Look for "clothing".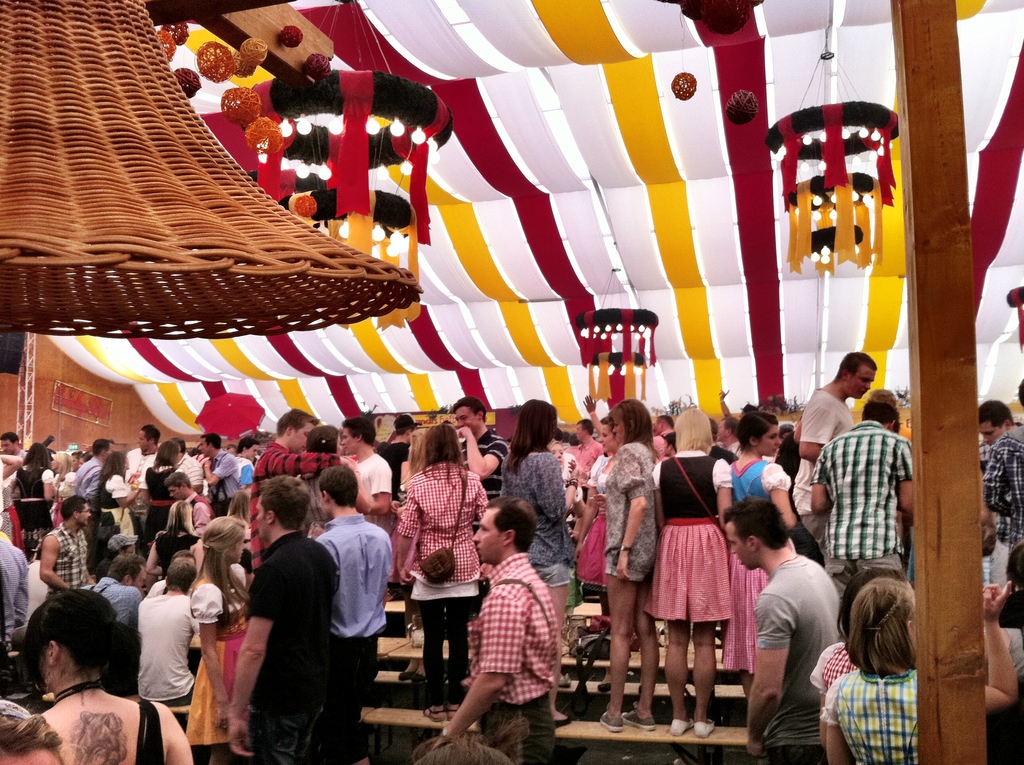
Found: [left=456, top=547, right=575, bottom=732].
